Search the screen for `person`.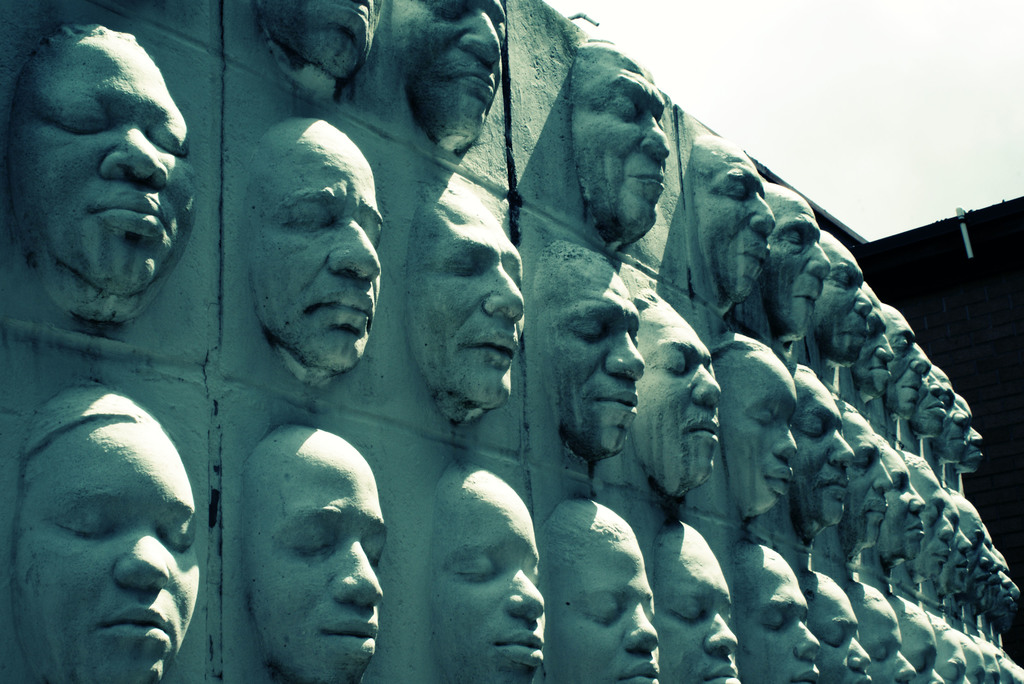
Found at <box>965,498,986,604</box>.
